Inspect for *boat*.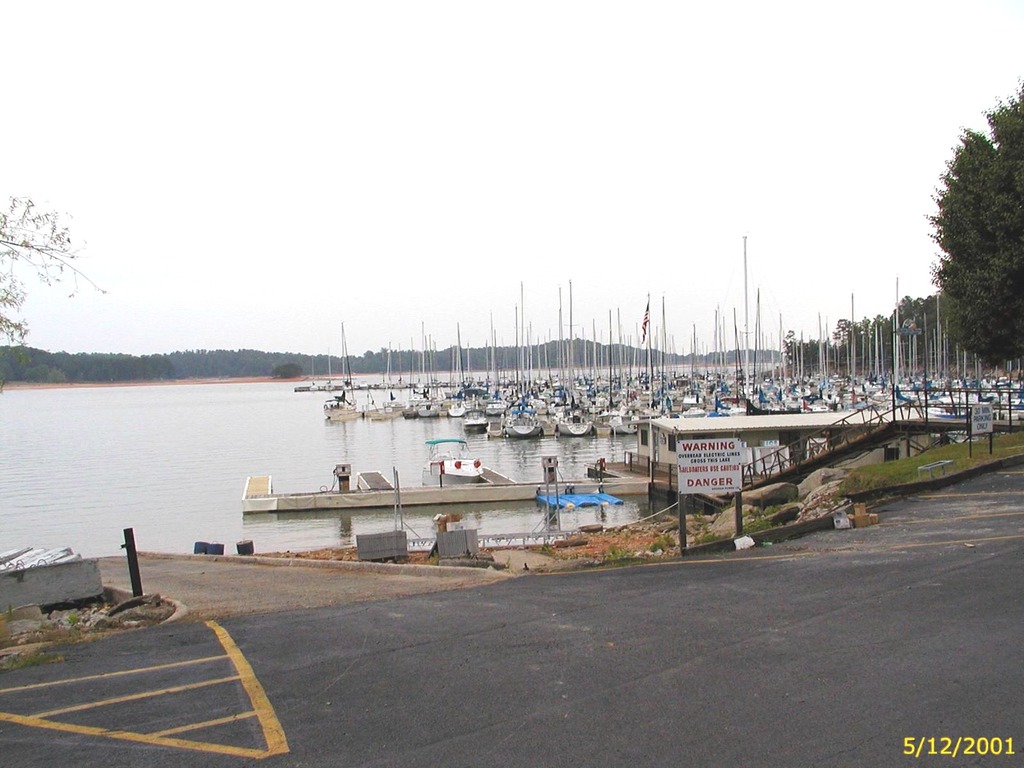
Inspection: select_region(395, 445, 545, 526).
